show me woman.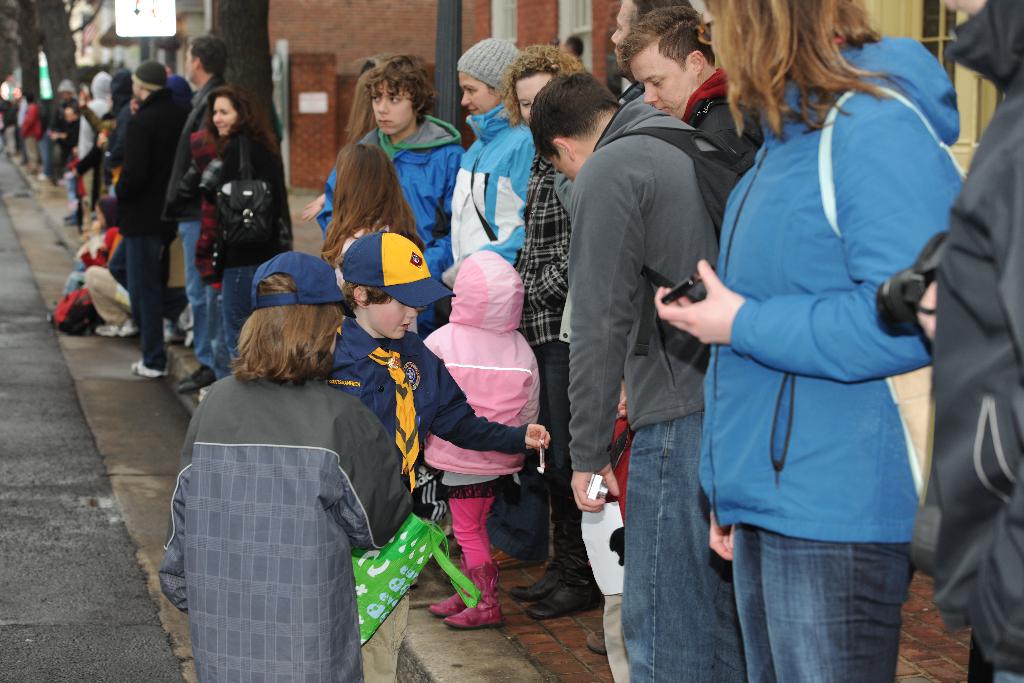
woman is here: 171/79/285/301.
